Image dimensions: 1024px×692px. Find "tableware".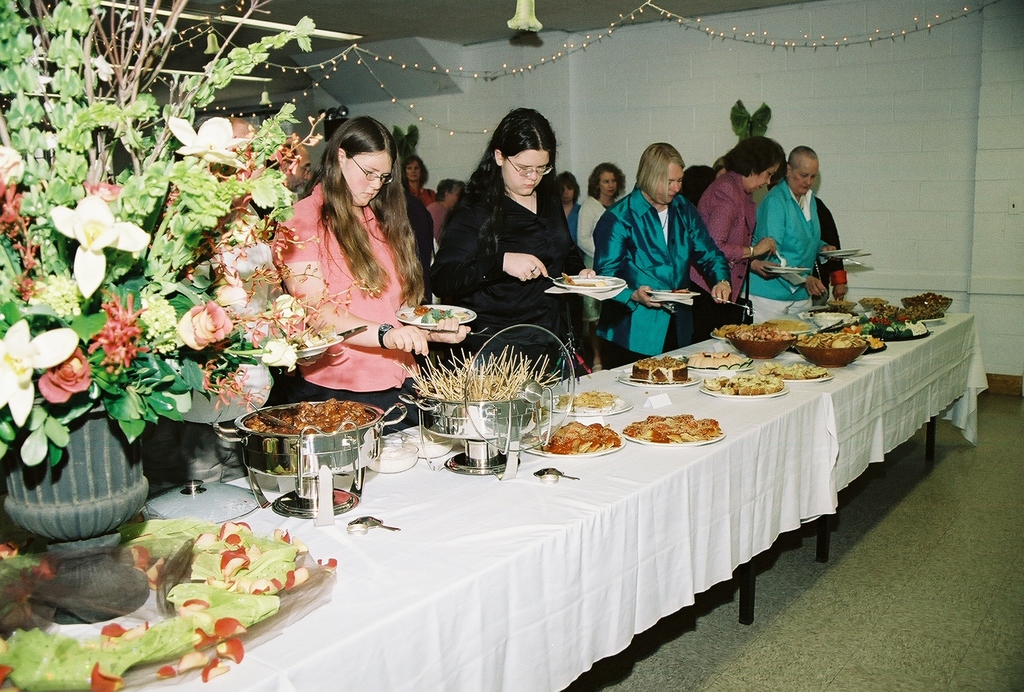
(left=824, top=292, right=860, bottom=309).
